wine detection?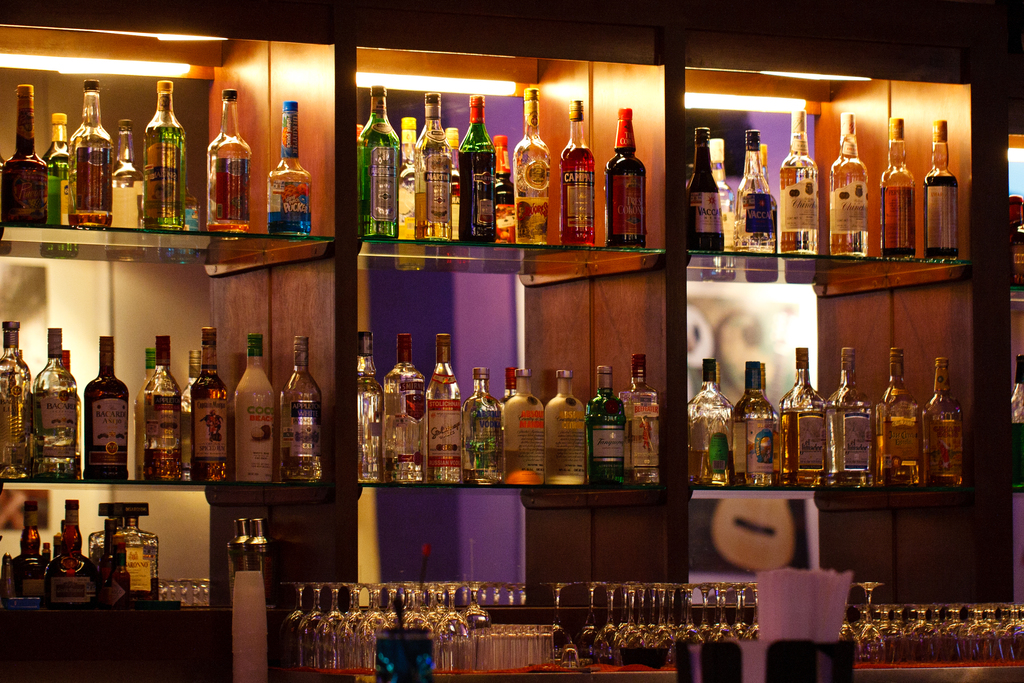
[left=783, top=166, right=819, bottom=262]
